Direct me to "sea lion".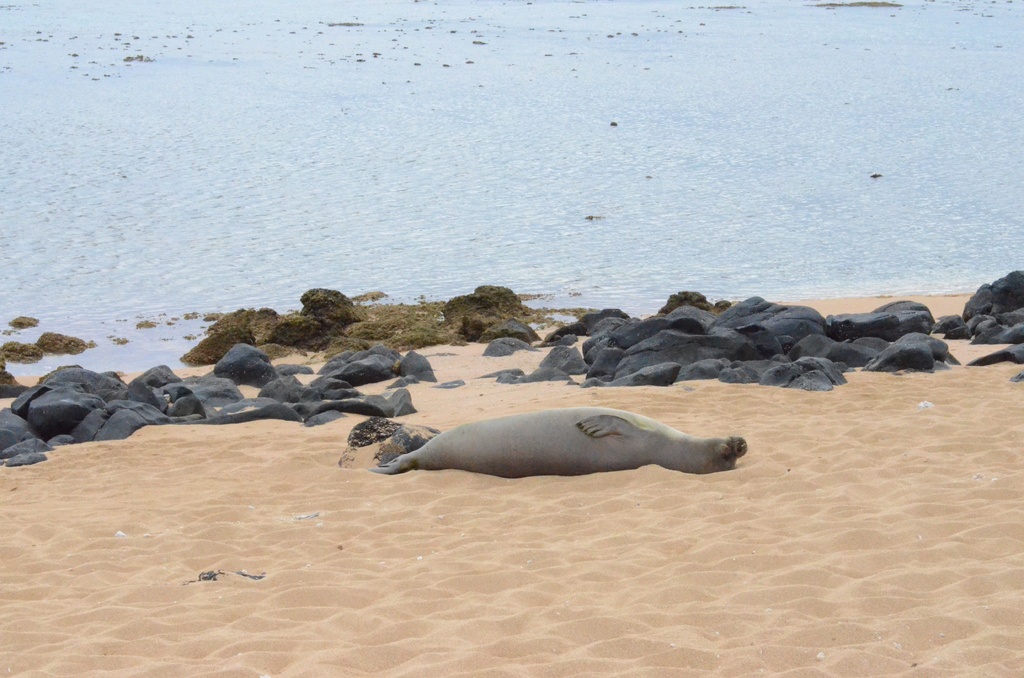
Direction: 370, 408, 745, 474.
